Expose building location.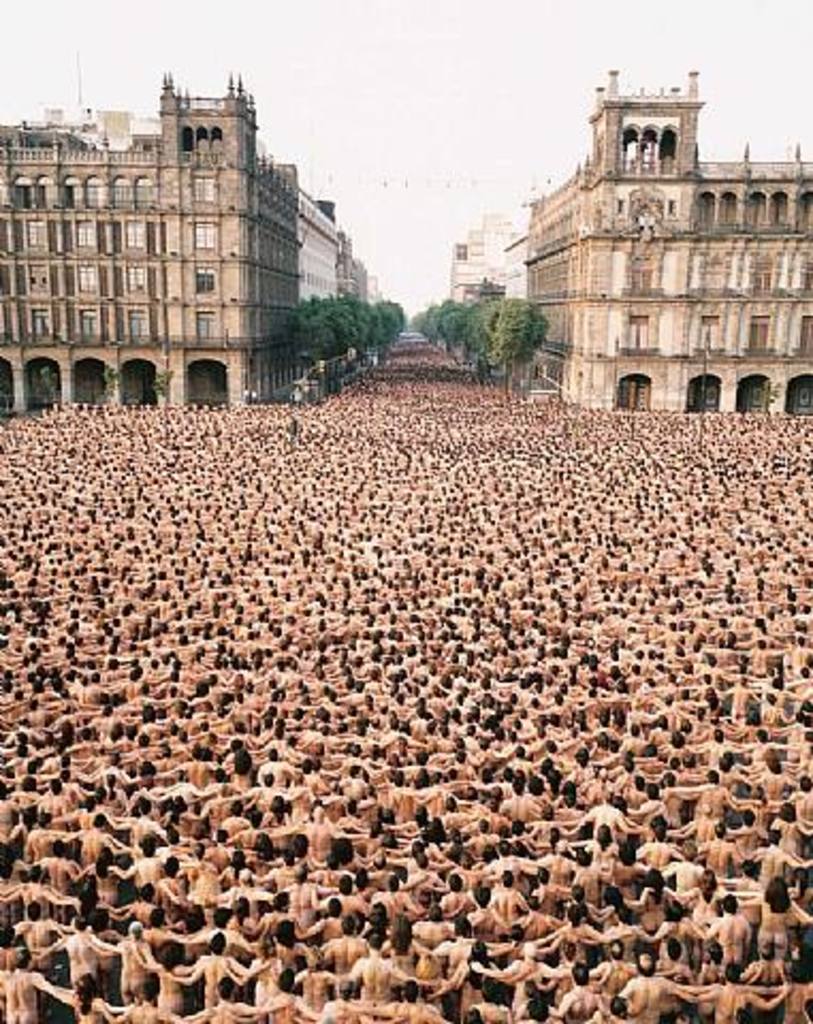
Exposed at 529/70/811/412.
